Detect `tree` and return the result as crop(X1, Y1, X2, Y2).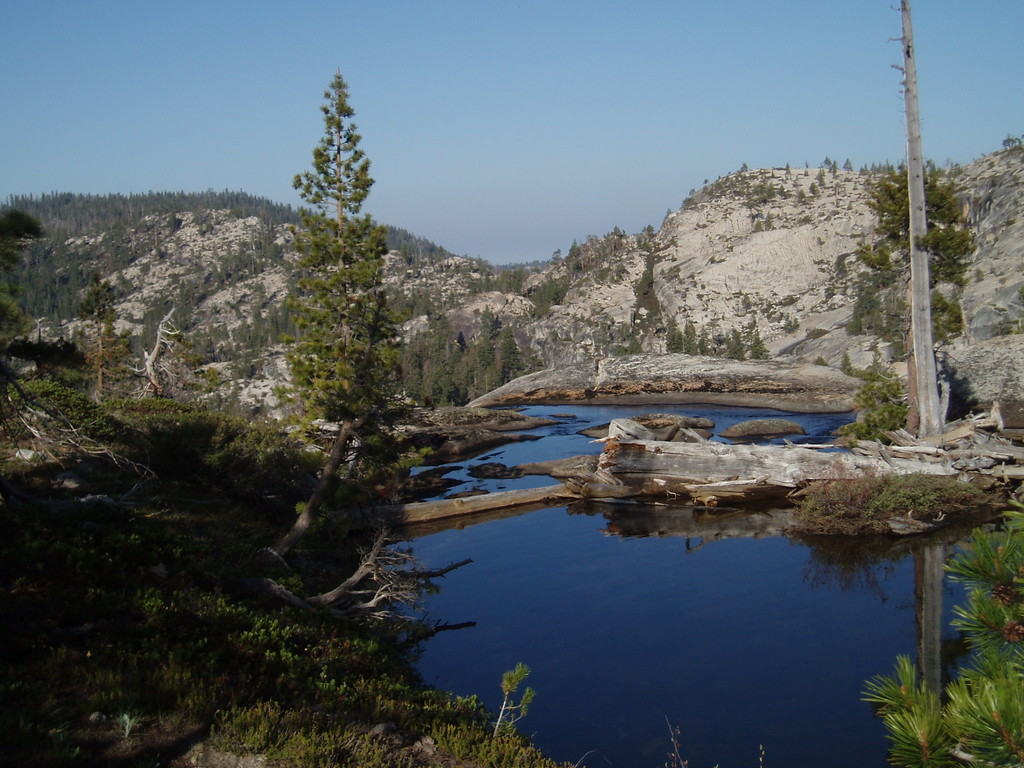
crop(663, 322, 680, 354).
